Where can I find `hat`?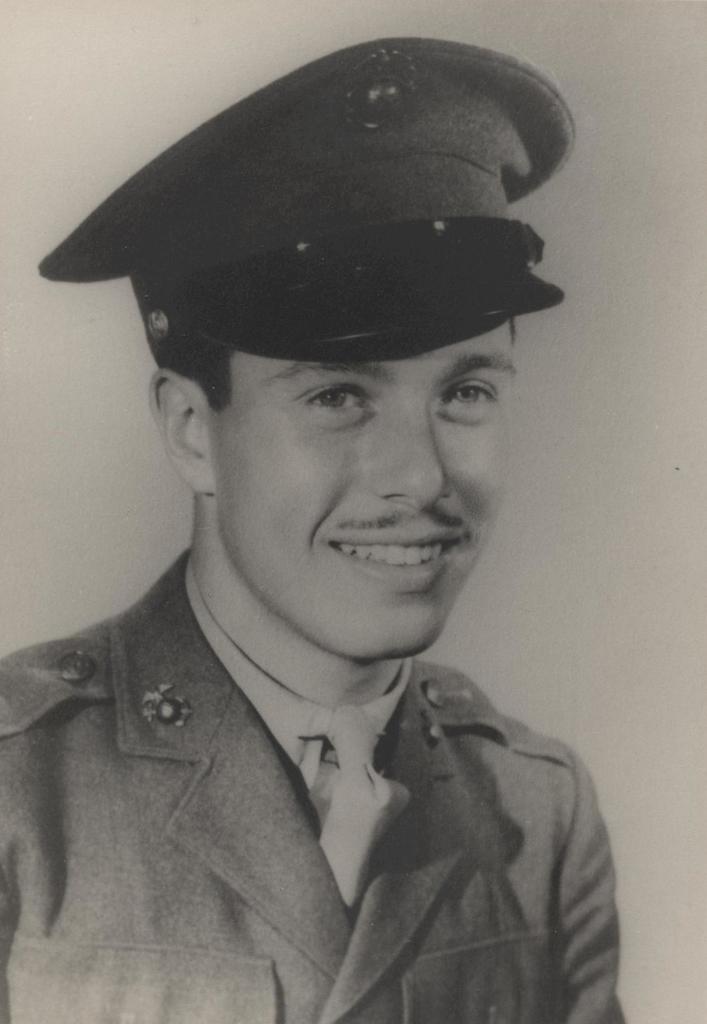
You can find it at locate(40, 36, 578, 364).
